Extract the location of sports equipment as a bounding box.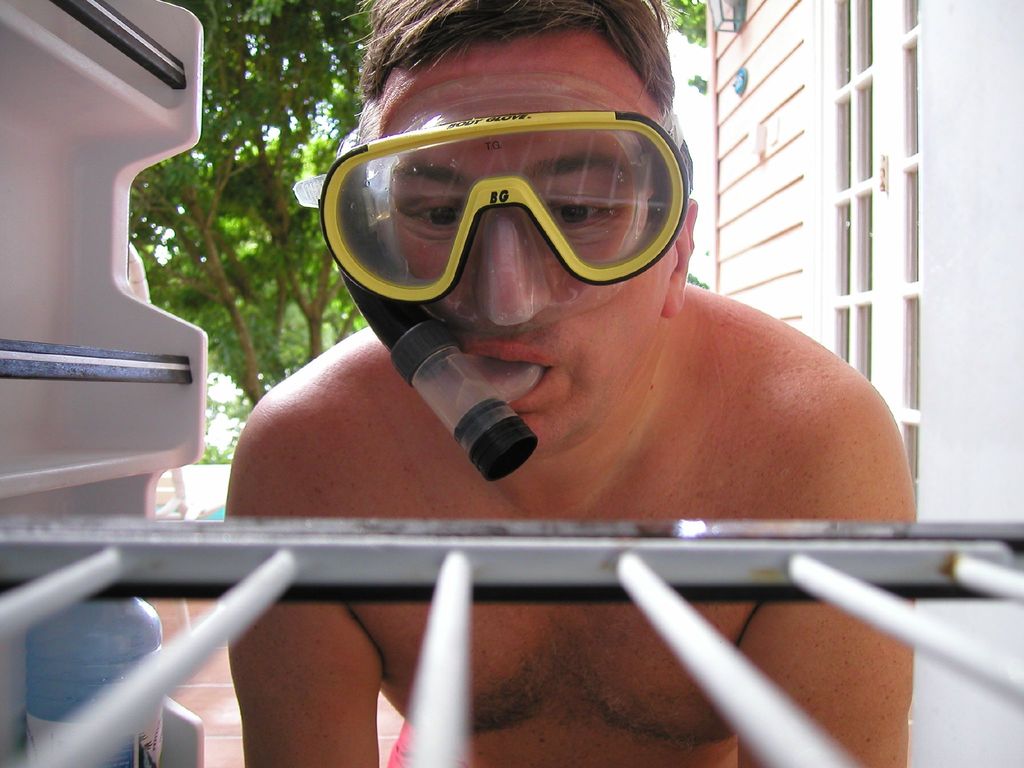
detection(291, 68, 696, 345).
